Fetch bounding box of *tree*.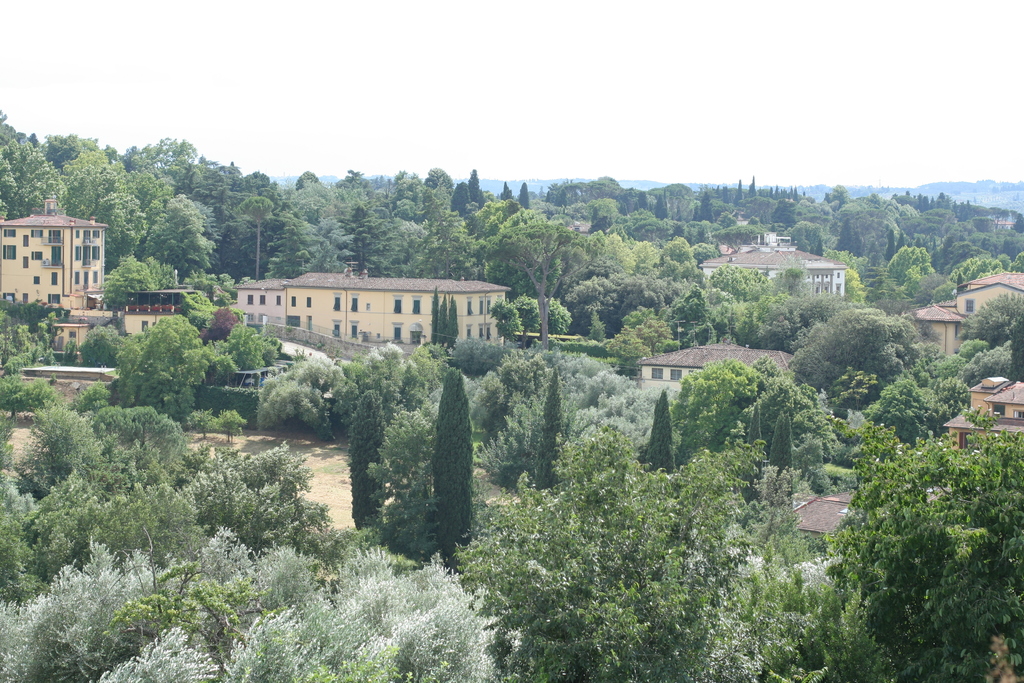
Bbox: locate(404, 335, 454, 409).
